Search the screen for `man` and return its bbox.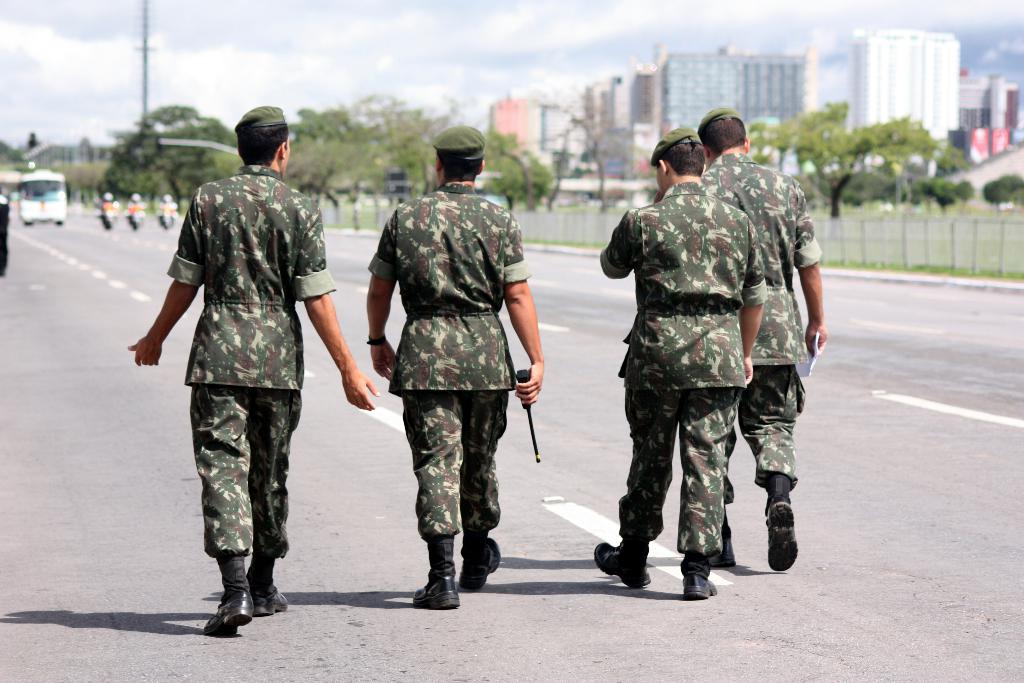
Found: 595:131:764:600.
